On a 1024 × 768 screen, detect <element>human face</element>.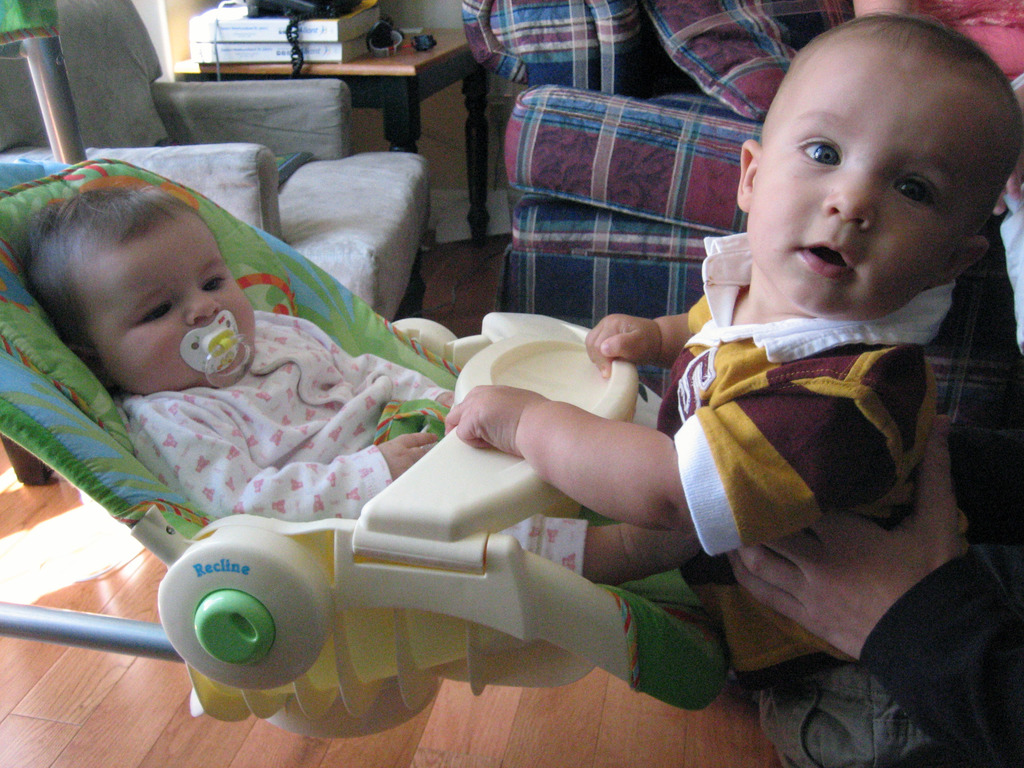
<region>745, 51, 1009, 321</region>.
